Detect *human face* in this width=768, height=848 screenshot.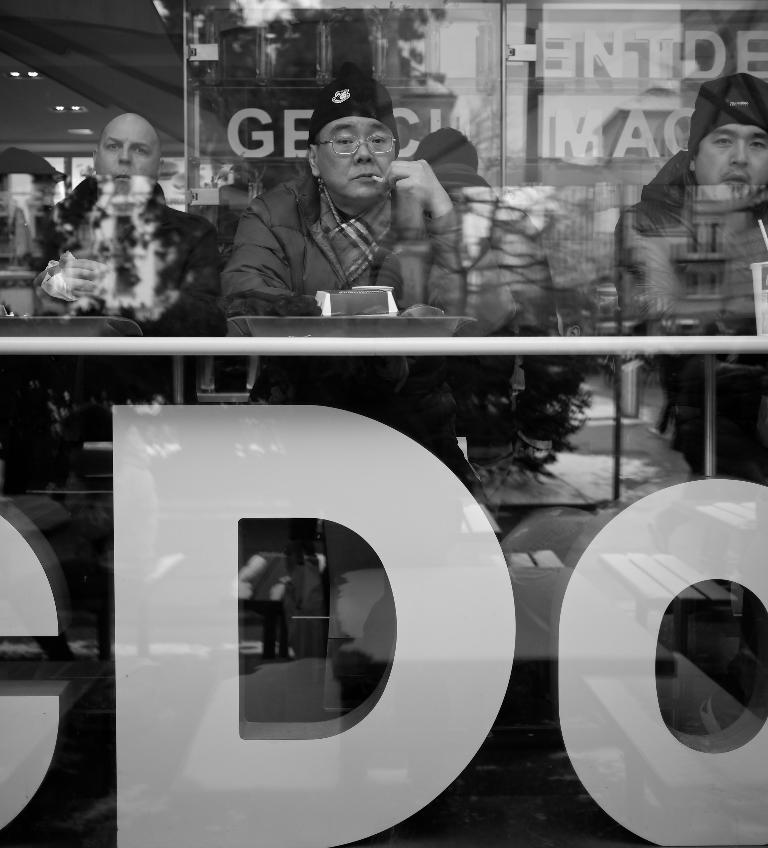
Detection: 695, 123, 767, 209.
